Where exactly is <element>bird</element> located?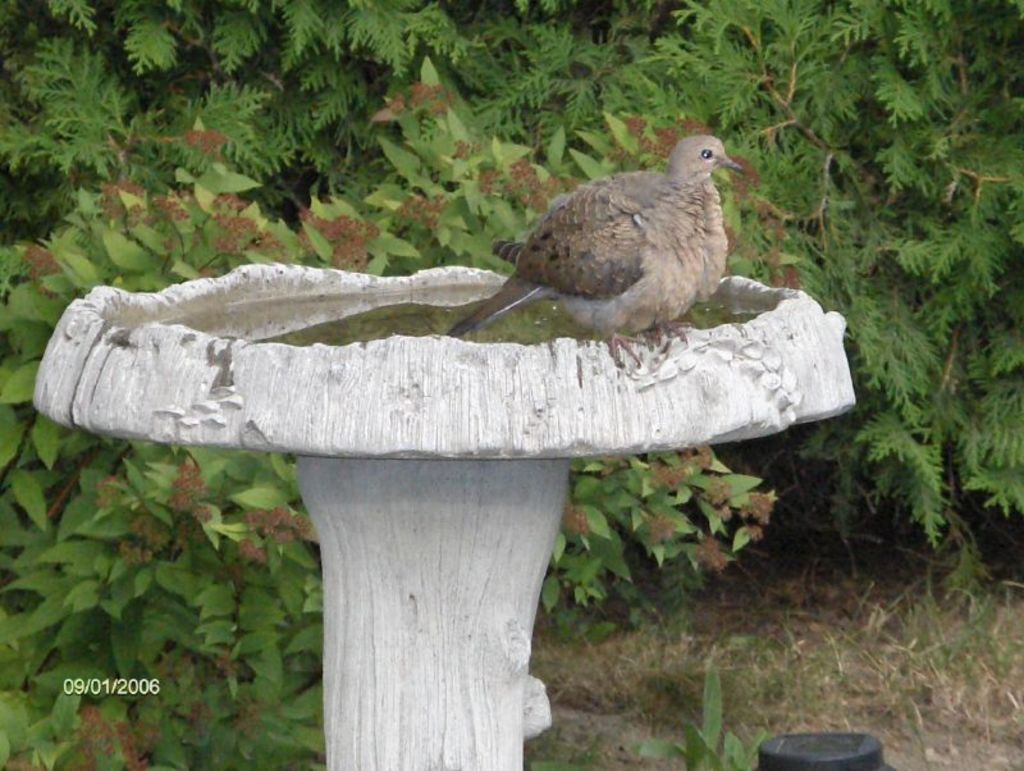
Its bounding box is <box>480,115,739,347</box>.
